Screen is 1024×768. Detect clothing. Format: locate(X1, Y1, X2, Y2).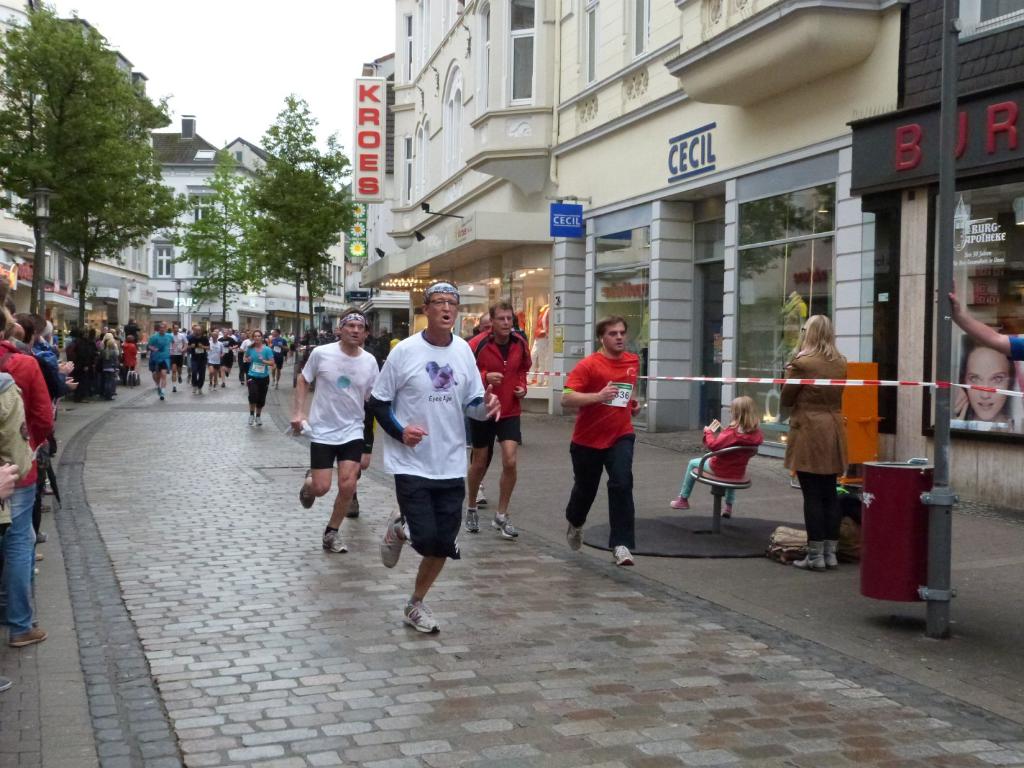
locate(234, 333, 243, 360).
